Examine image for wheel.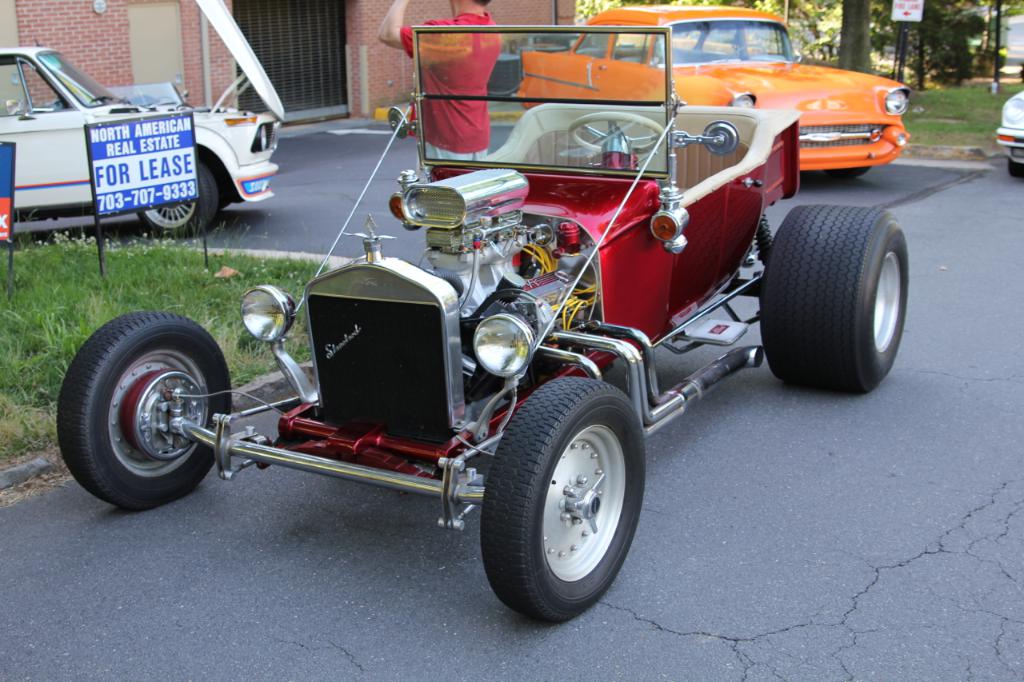
Examination result: {"x1": 842, "y1": 159, "x2": 870, "y2": 179}.
